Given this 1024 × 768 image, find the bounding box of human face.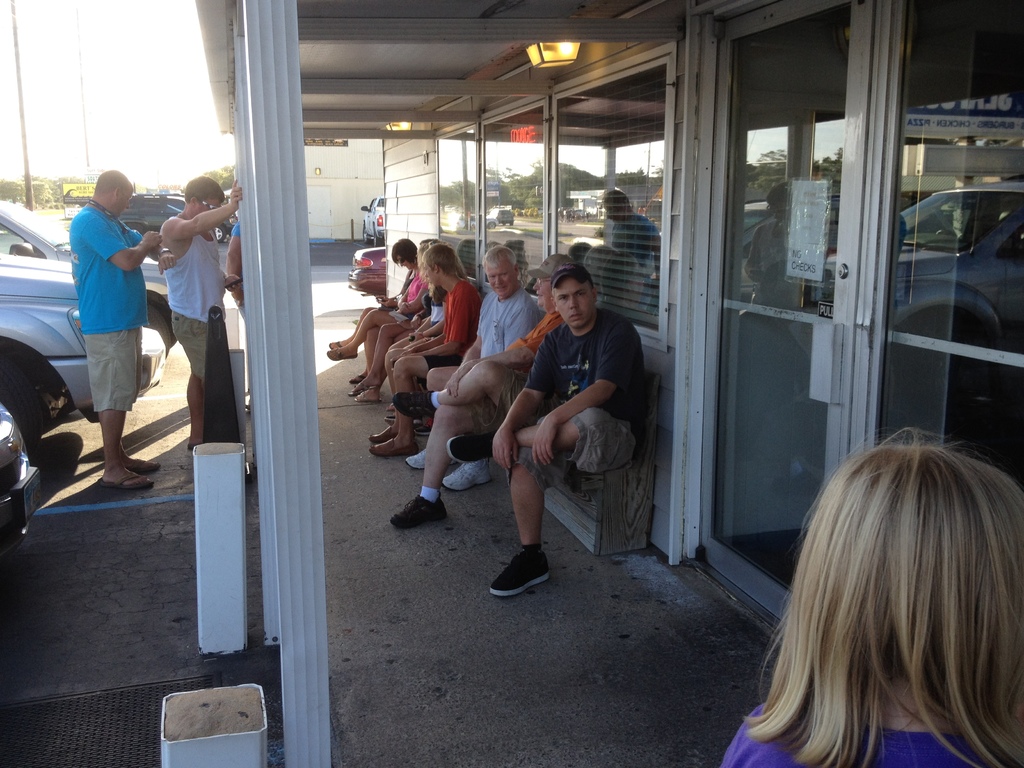
<box>553,274,594,332</box>.
